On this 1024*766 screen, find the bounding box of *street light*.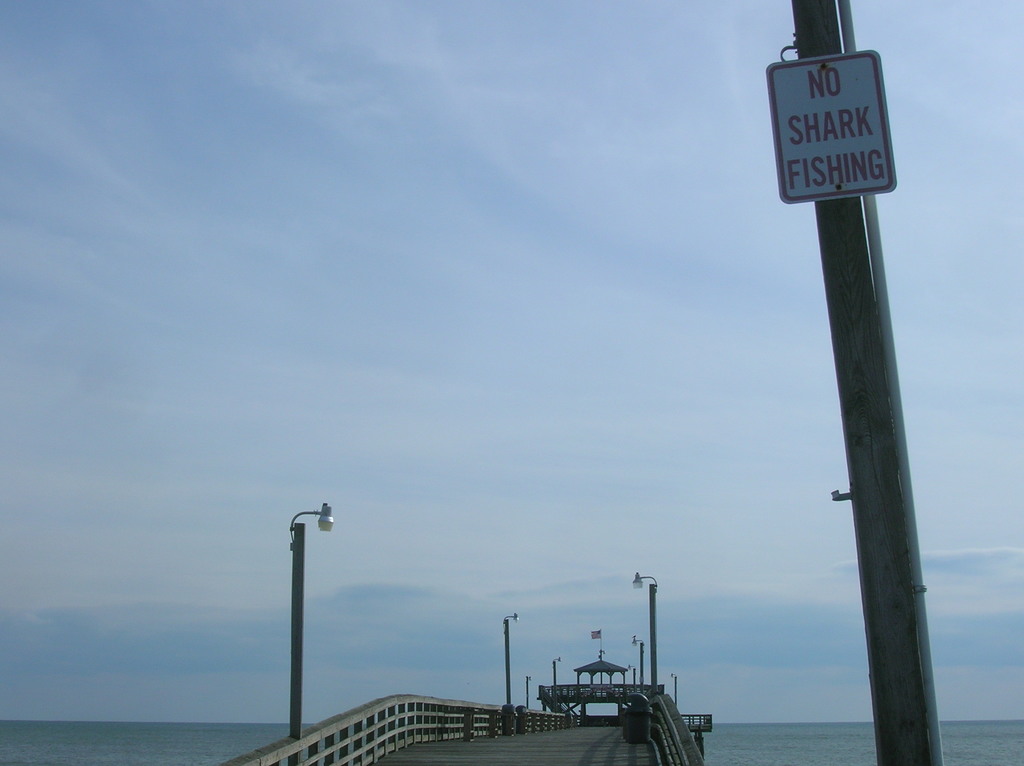
Bounding box: (268, 516, 342, 731).
